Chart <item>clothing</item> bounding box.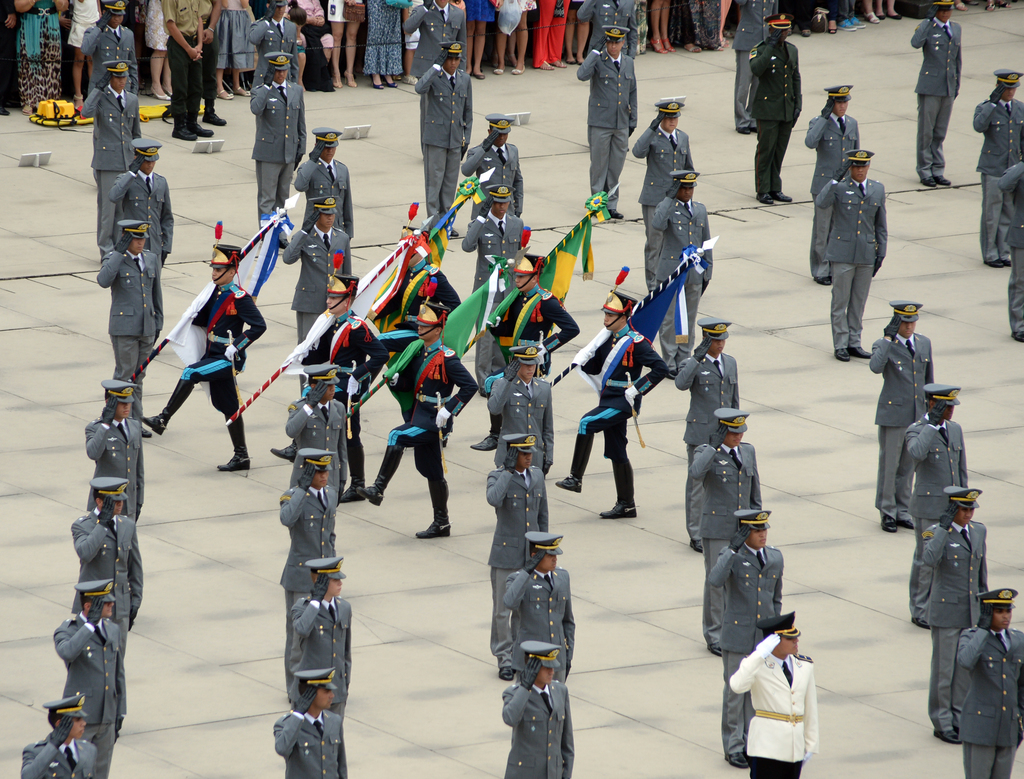
Charted: {"left": 246, "top": 76, "right": 312, "bottom": 221}.
